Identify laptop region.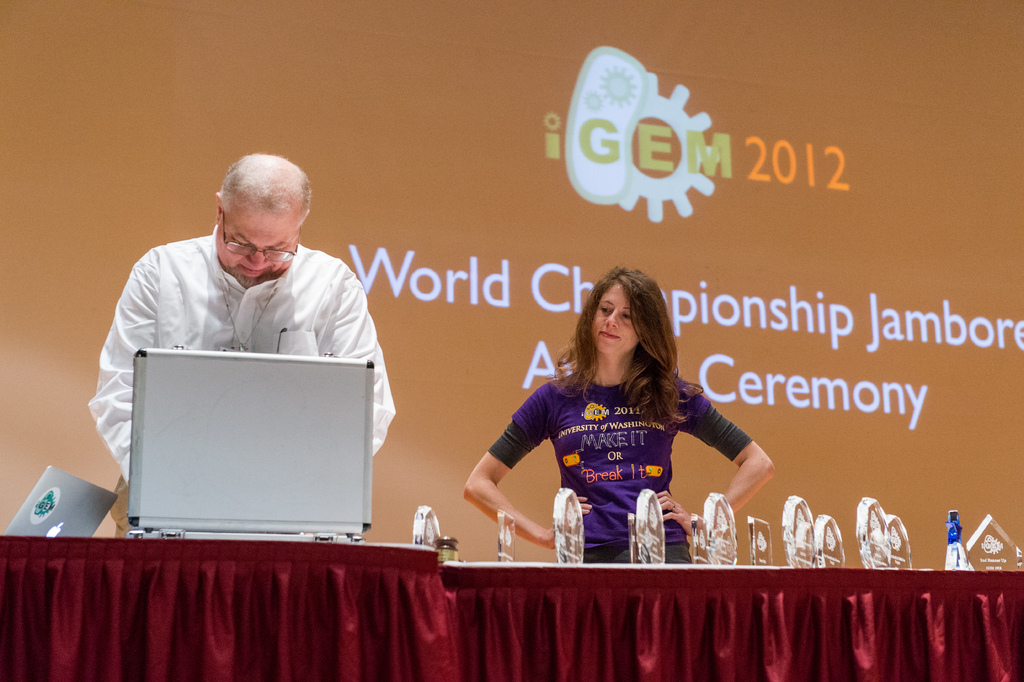
Region: (x1=3, y1=466, x2=118, y2=535).
